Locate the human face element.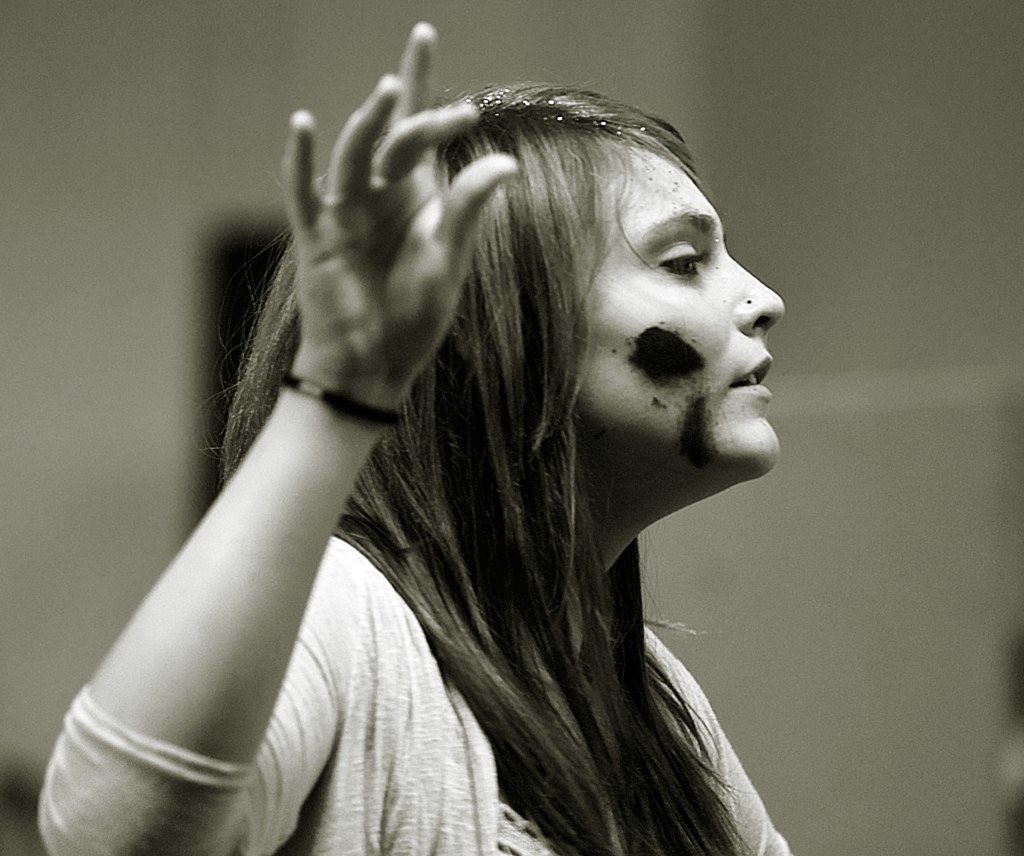
Element bbox: [x1=580, y1=144, x2=783, y2=484].
